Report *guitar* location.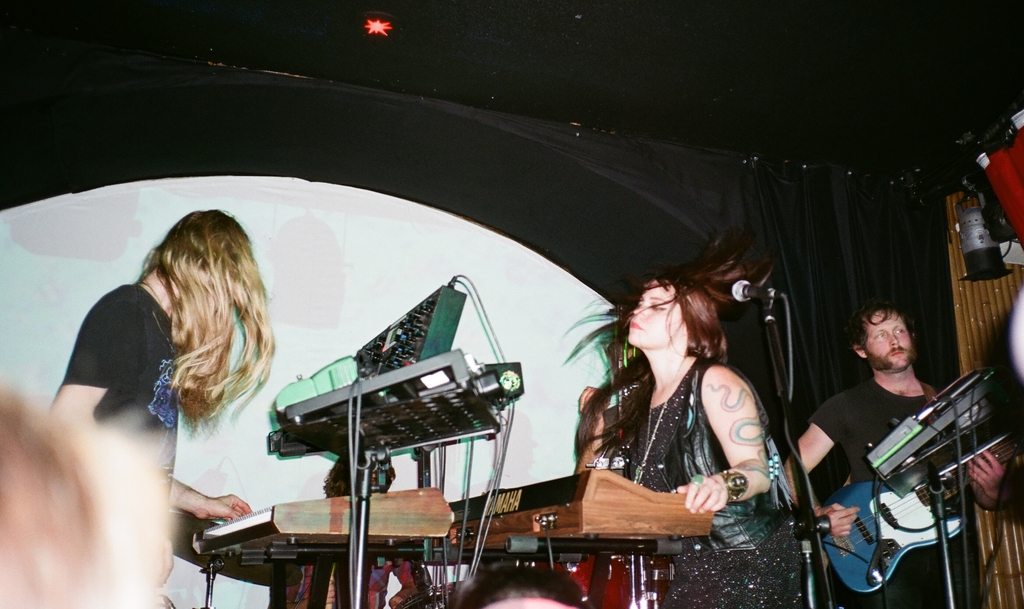
Report: left=815, top=434, right=1016, bottom=593.
